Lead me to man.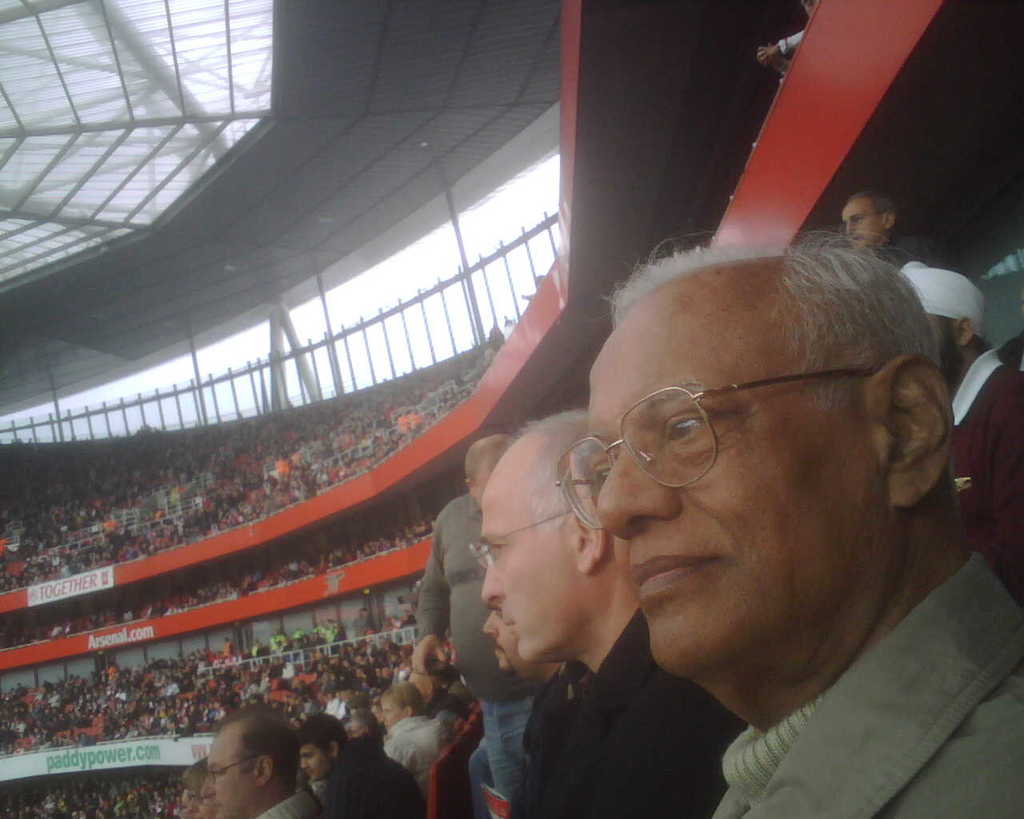
Lead to (x1=582, y1=245, x2=1023, y2=818).
